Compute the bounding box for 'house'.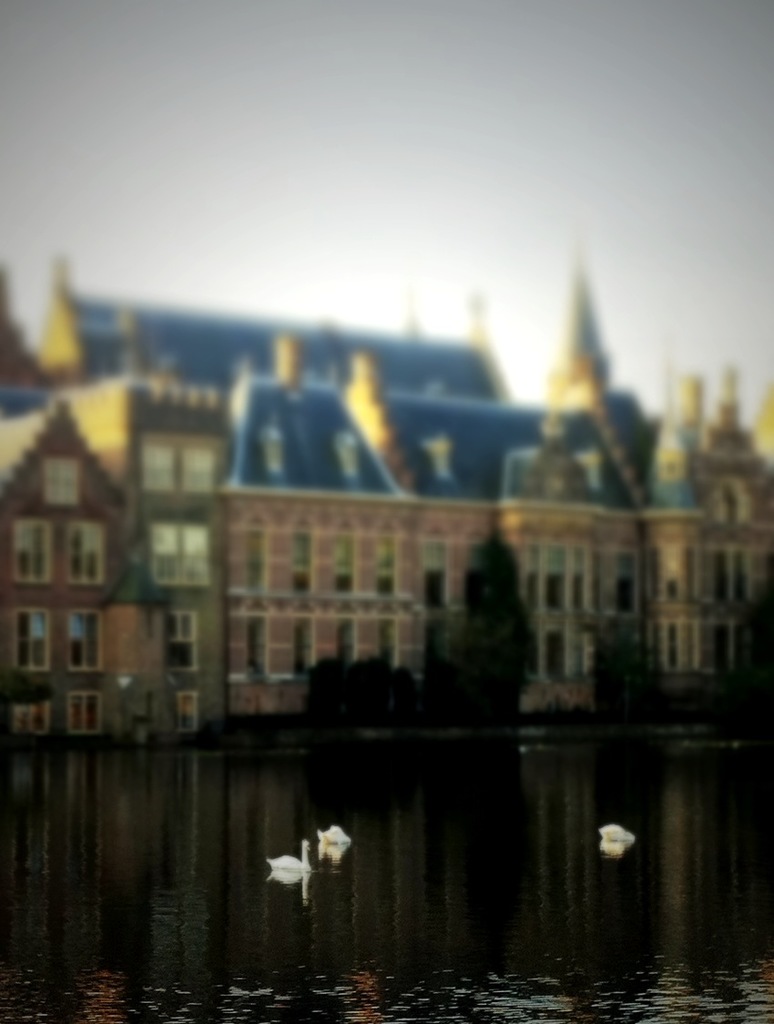
BBox(43, 271, 531, 411).
